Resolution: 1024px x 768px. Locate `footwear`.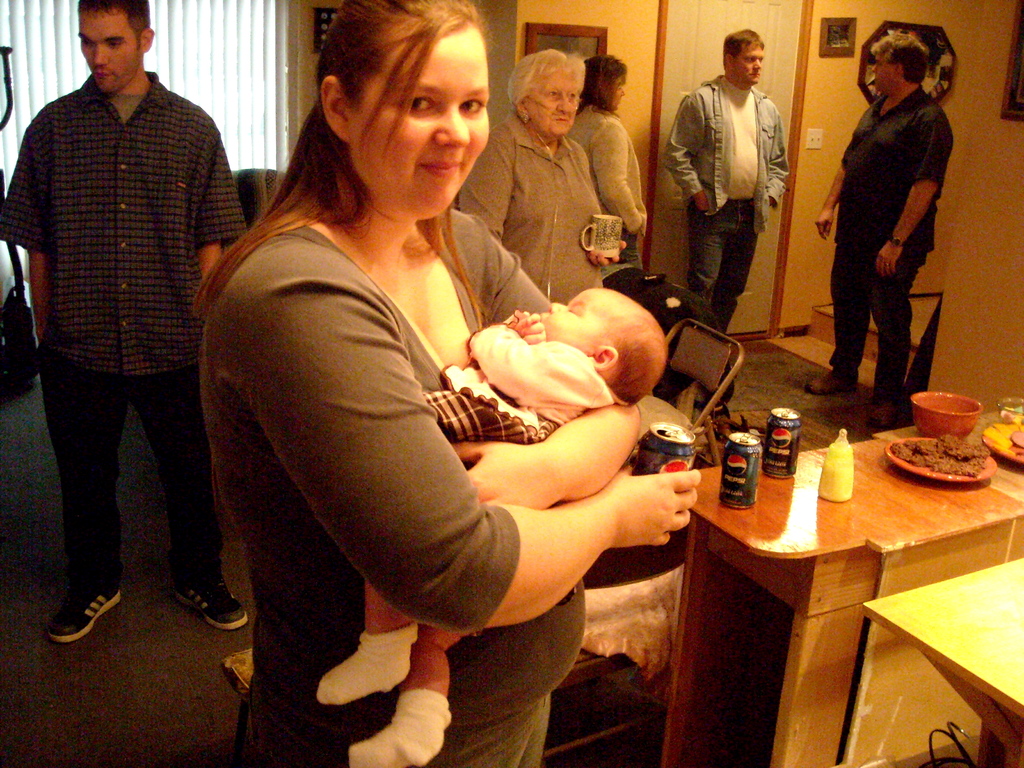
bbox=(172, 581, 252, 630).
